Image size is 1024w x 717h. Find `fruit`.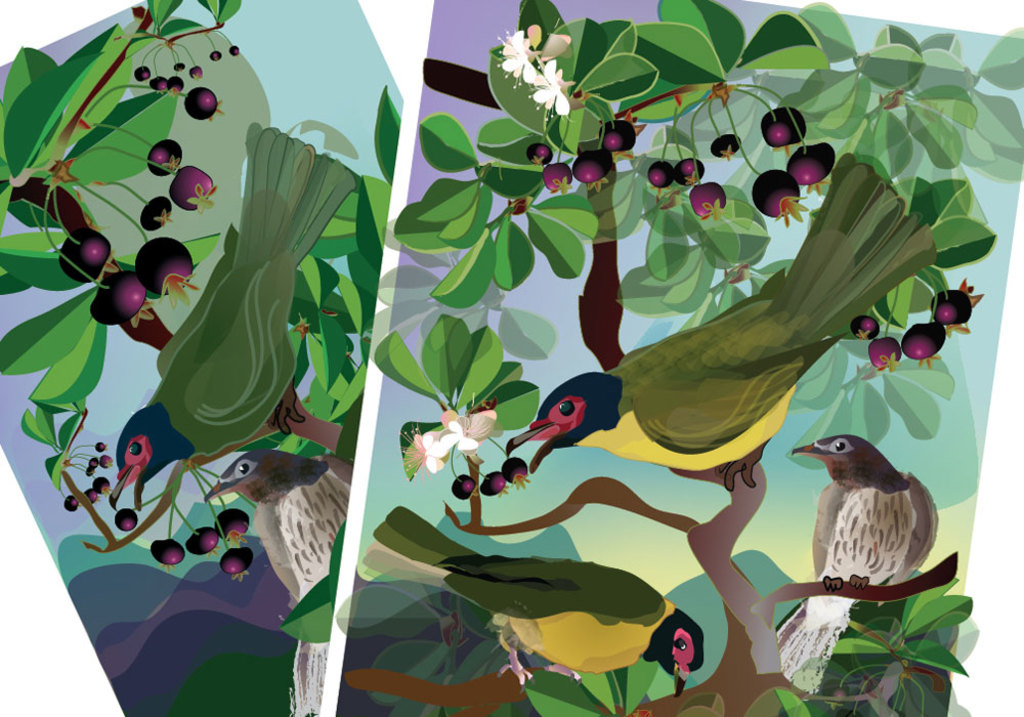
483,470,509,494.
